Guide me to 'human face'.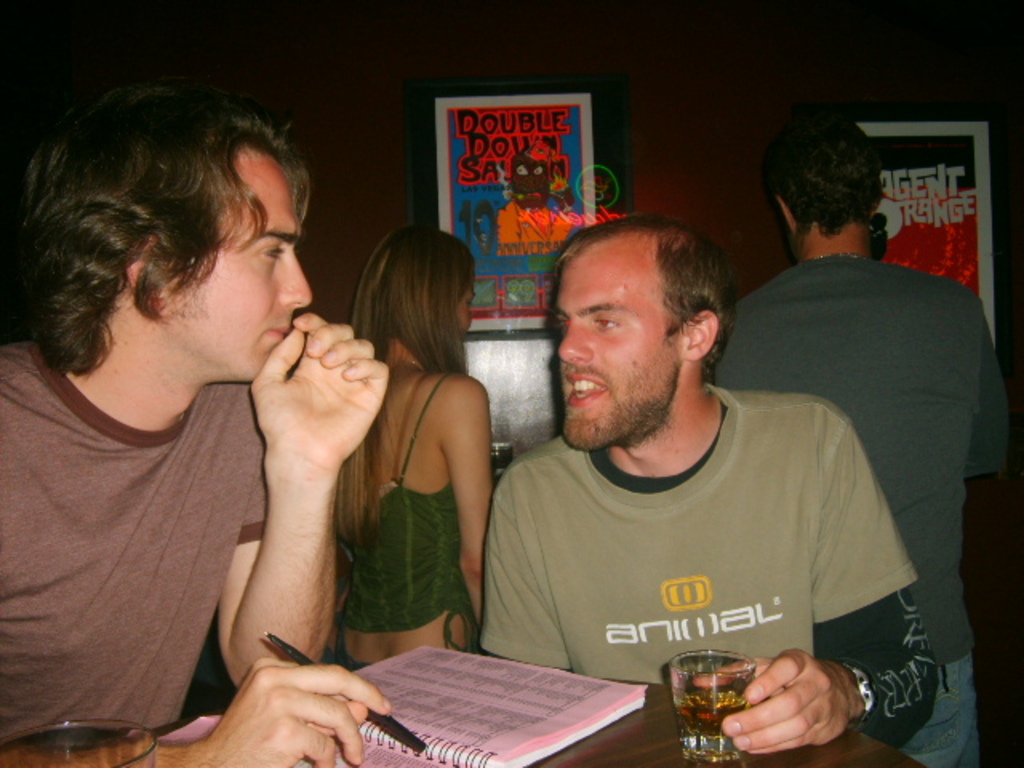
Guidance: (x1=555, y1=250, x2=682, y2=448).
